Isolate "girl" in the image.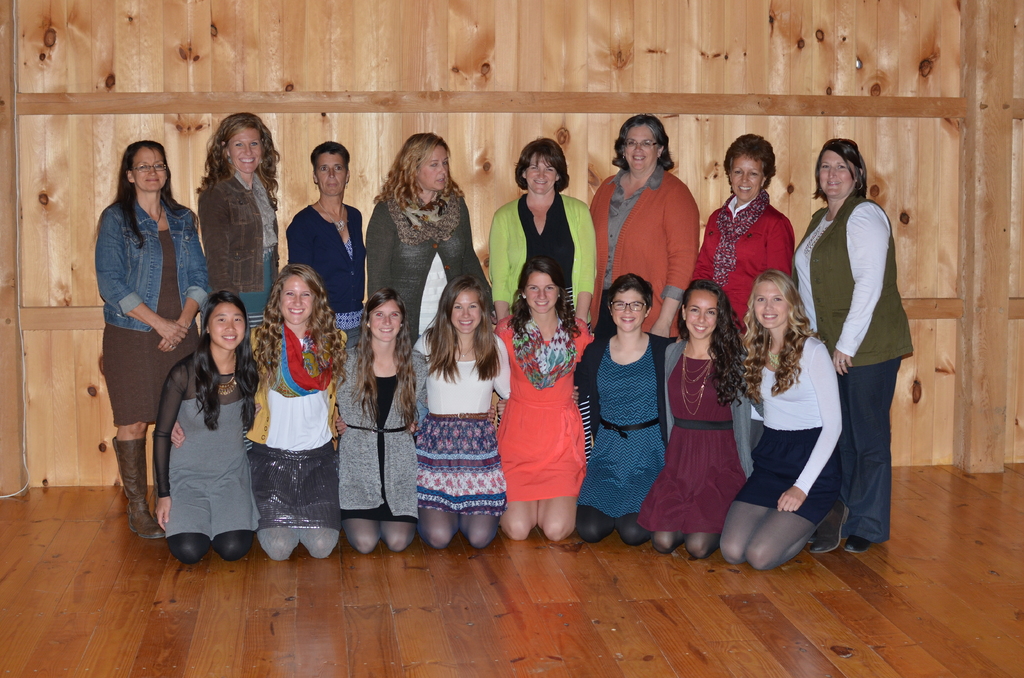
Isolated region: (576, 271, 689, 551).
